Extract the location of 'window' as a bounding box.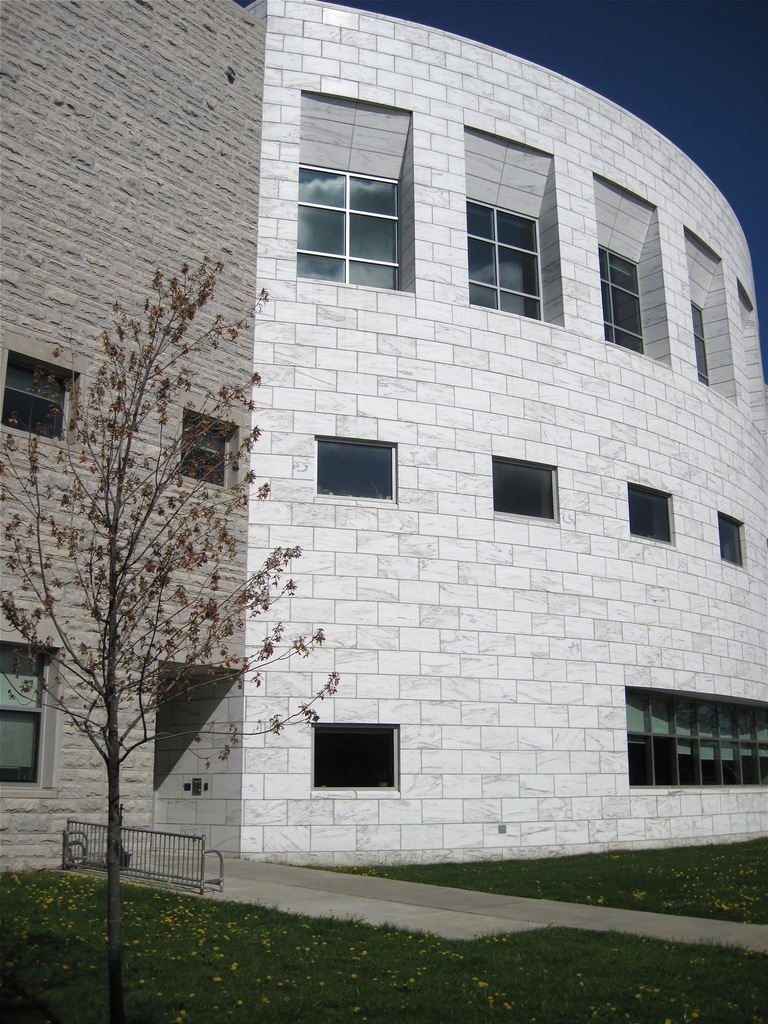
308/424/401/507.
